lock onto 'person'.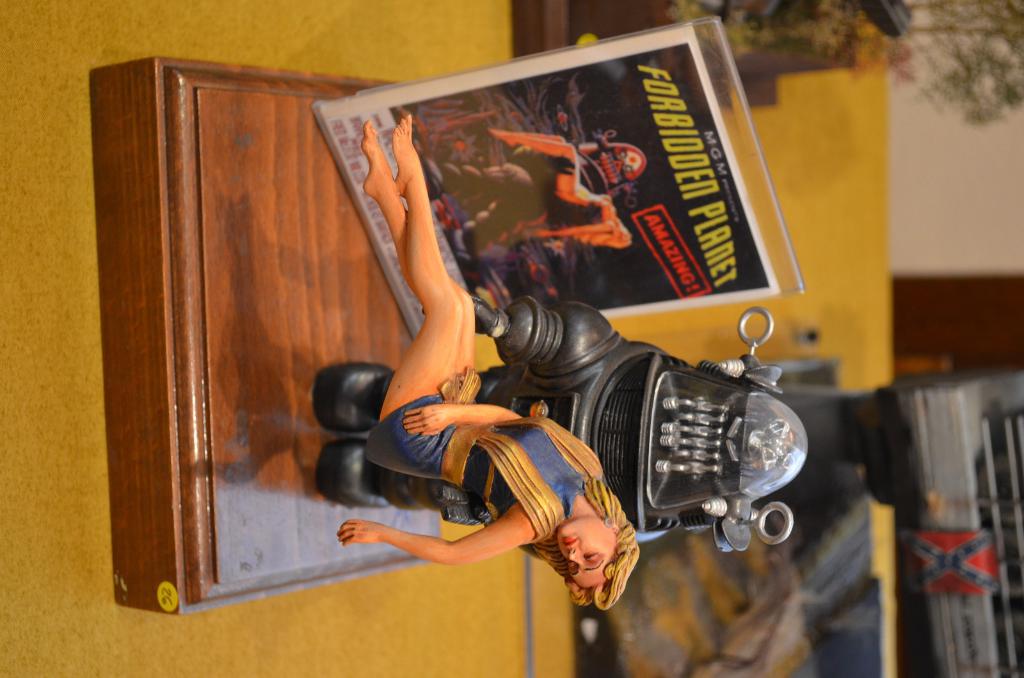
Locked: 337,111,640,610.
